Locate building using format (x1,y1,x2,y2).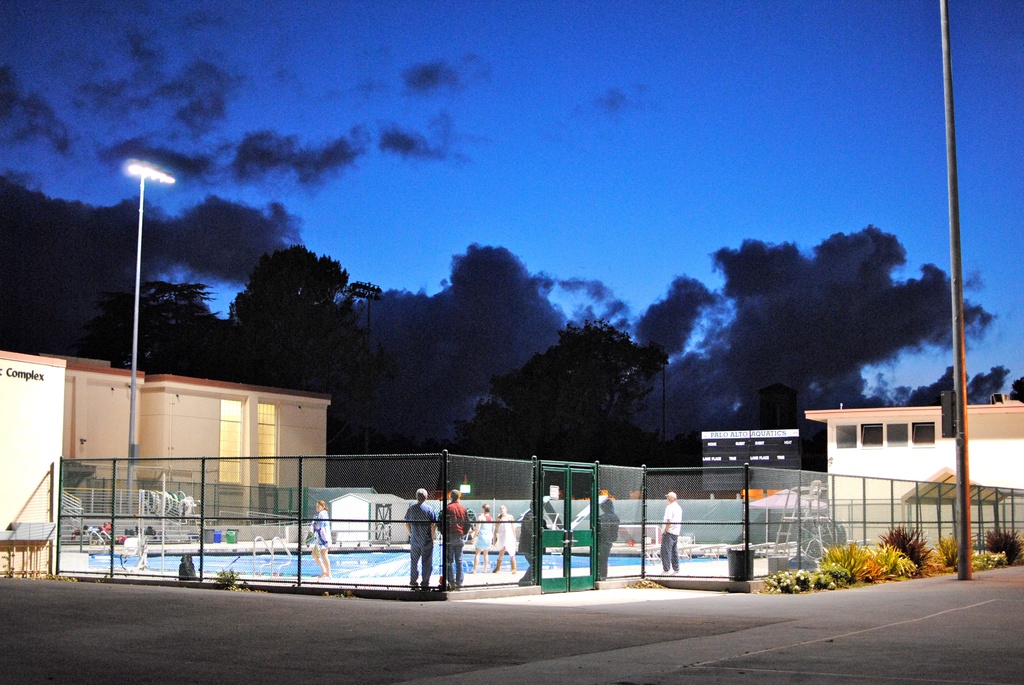
(699,423,804,508).
